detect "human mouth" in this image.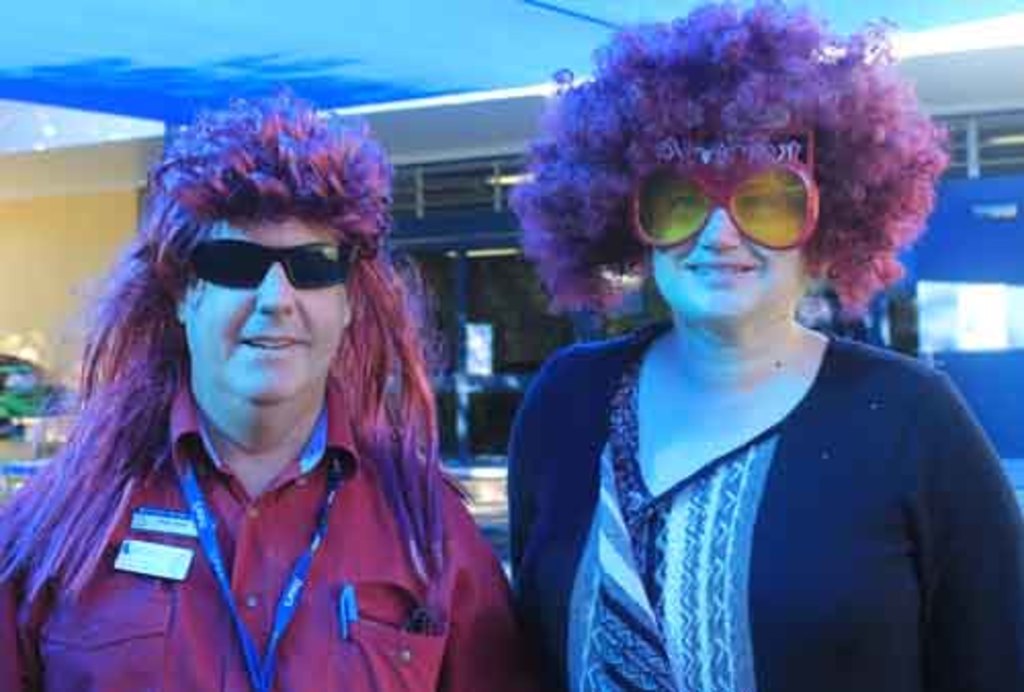
Detection: [x1=244, y1=336, x2=309, y2=356].
